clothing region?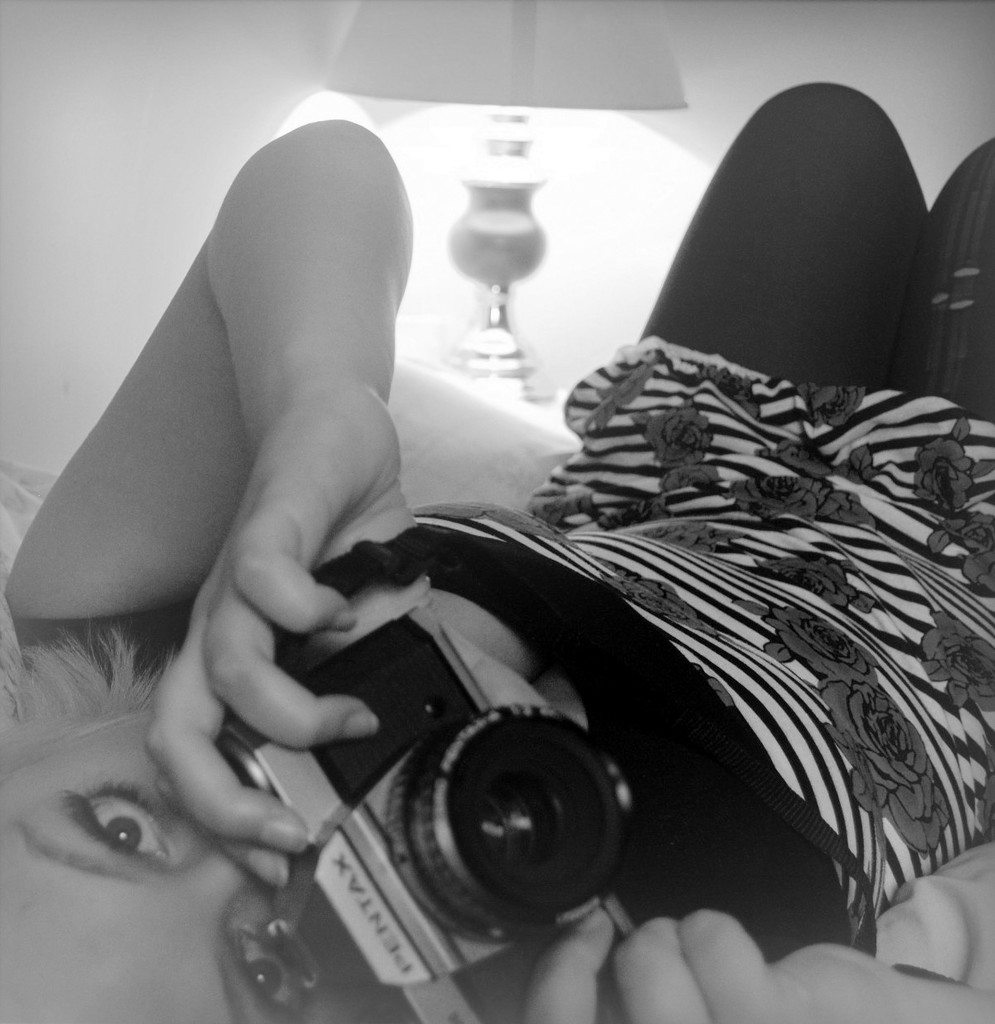
x1=8, y1=332, x2=994, y2=968
